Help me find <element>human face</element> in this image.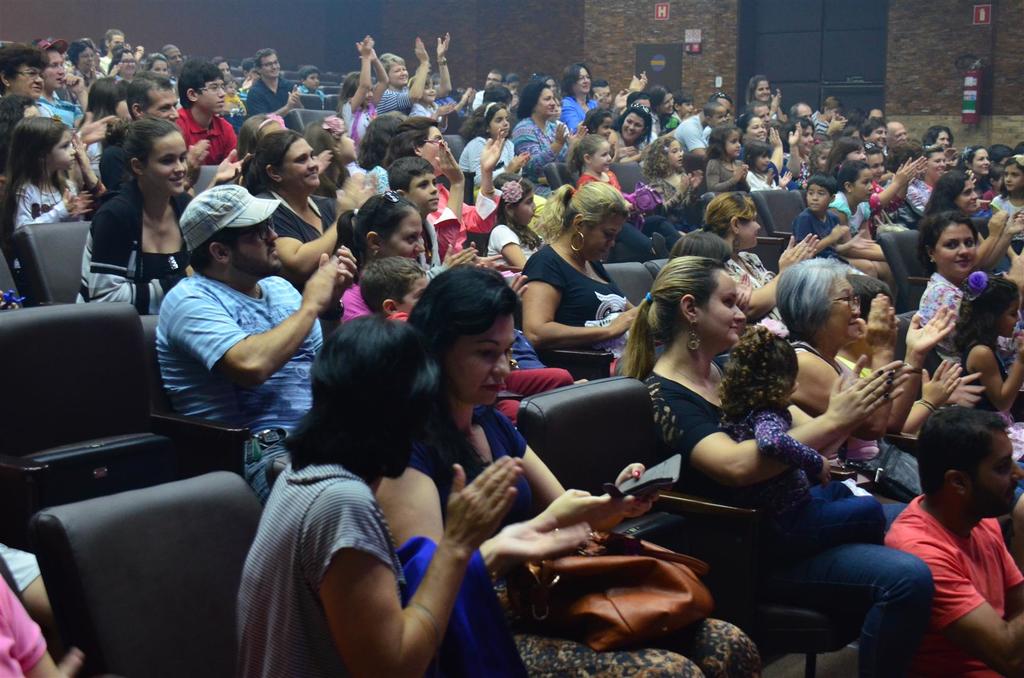
Found it: bbox=[118, 49, 136, 76].
